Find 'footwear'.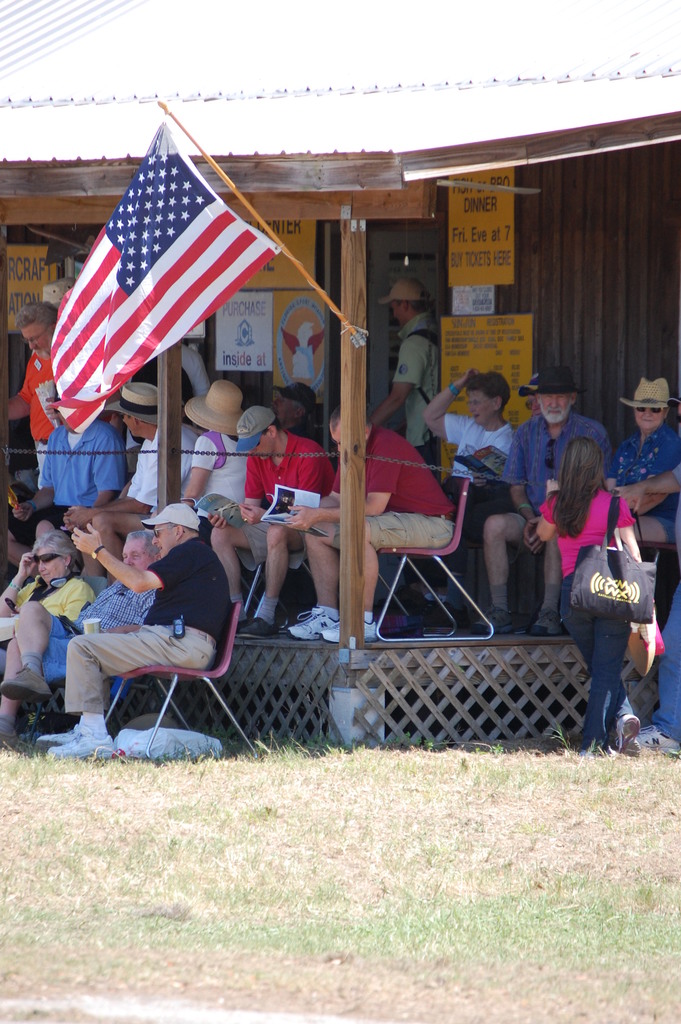
(x1=316, y1=614, x2=377, y2=645).
